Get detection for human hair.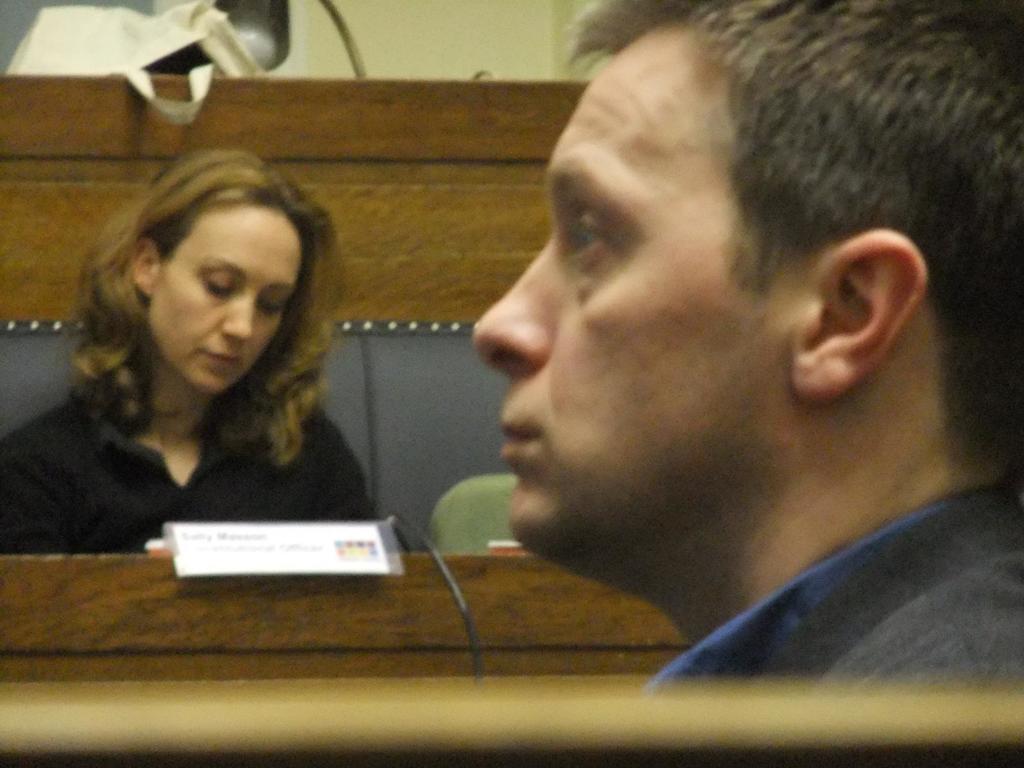
Detection: {"x1": 572, "y1": 0, "x2": 1021, "y2": 479}.
